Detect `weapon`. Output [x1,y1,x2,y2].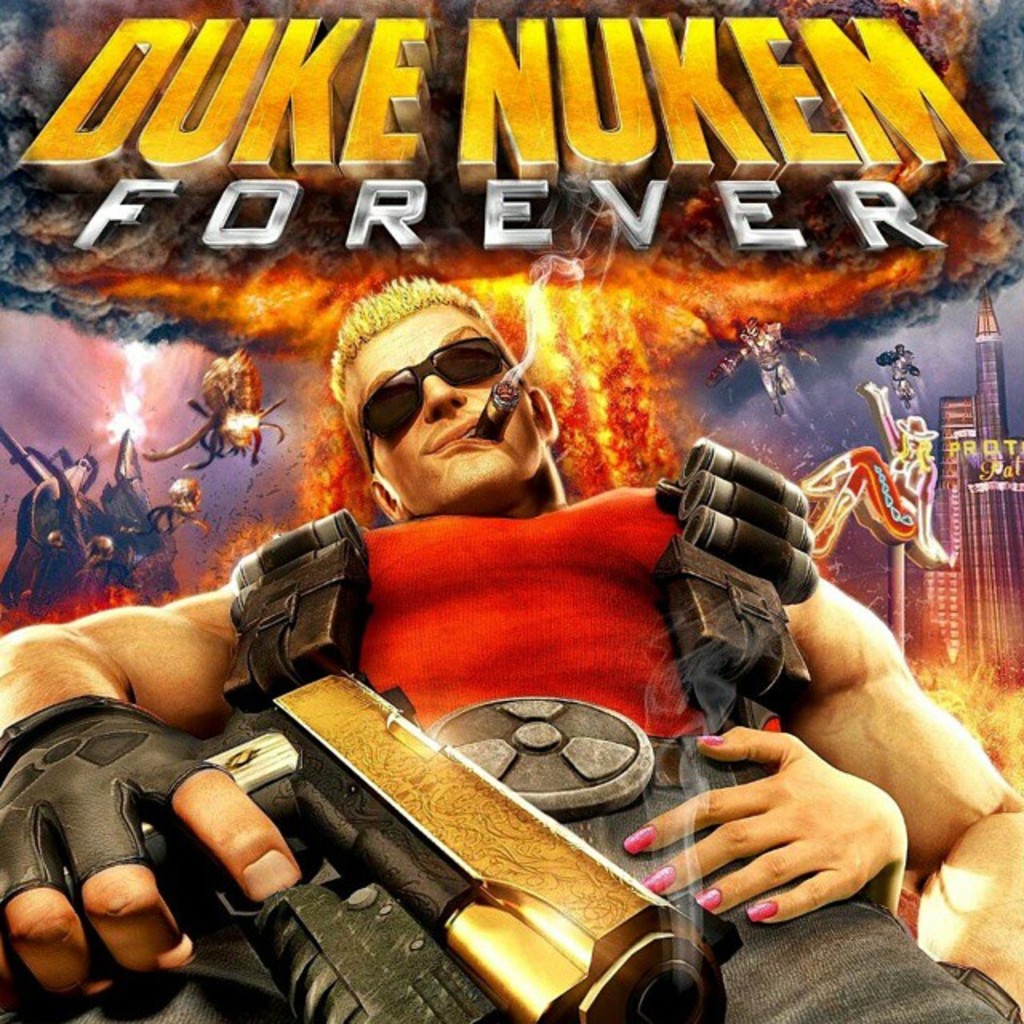
[38,605,803,1019].
